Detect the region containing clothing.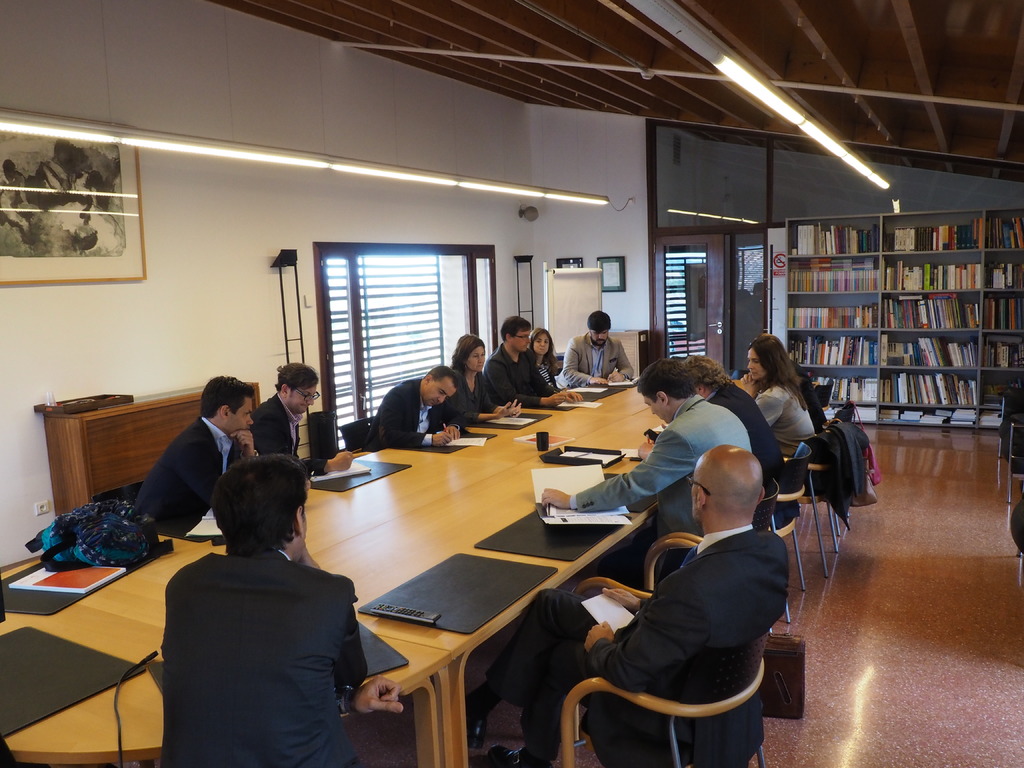
<bbox>566, 337, 634, 388</bbox>.
